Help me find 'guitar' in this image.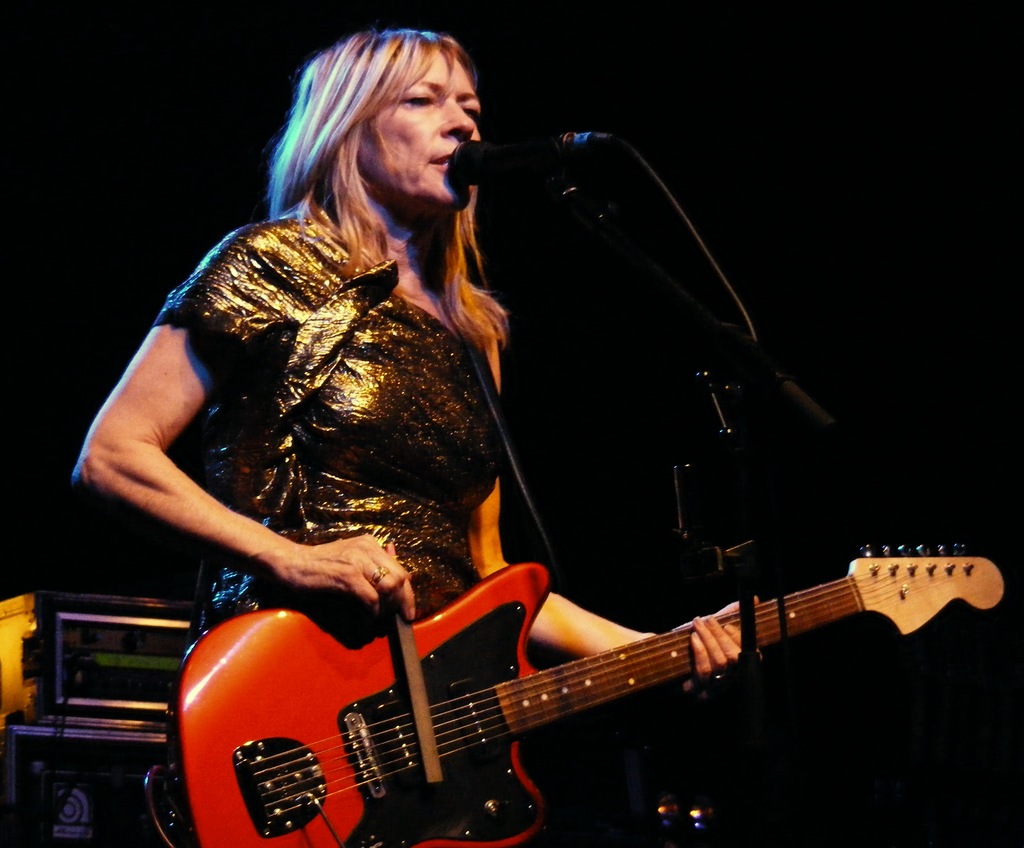
Found it: crop(173, 544, 1005, 847).
